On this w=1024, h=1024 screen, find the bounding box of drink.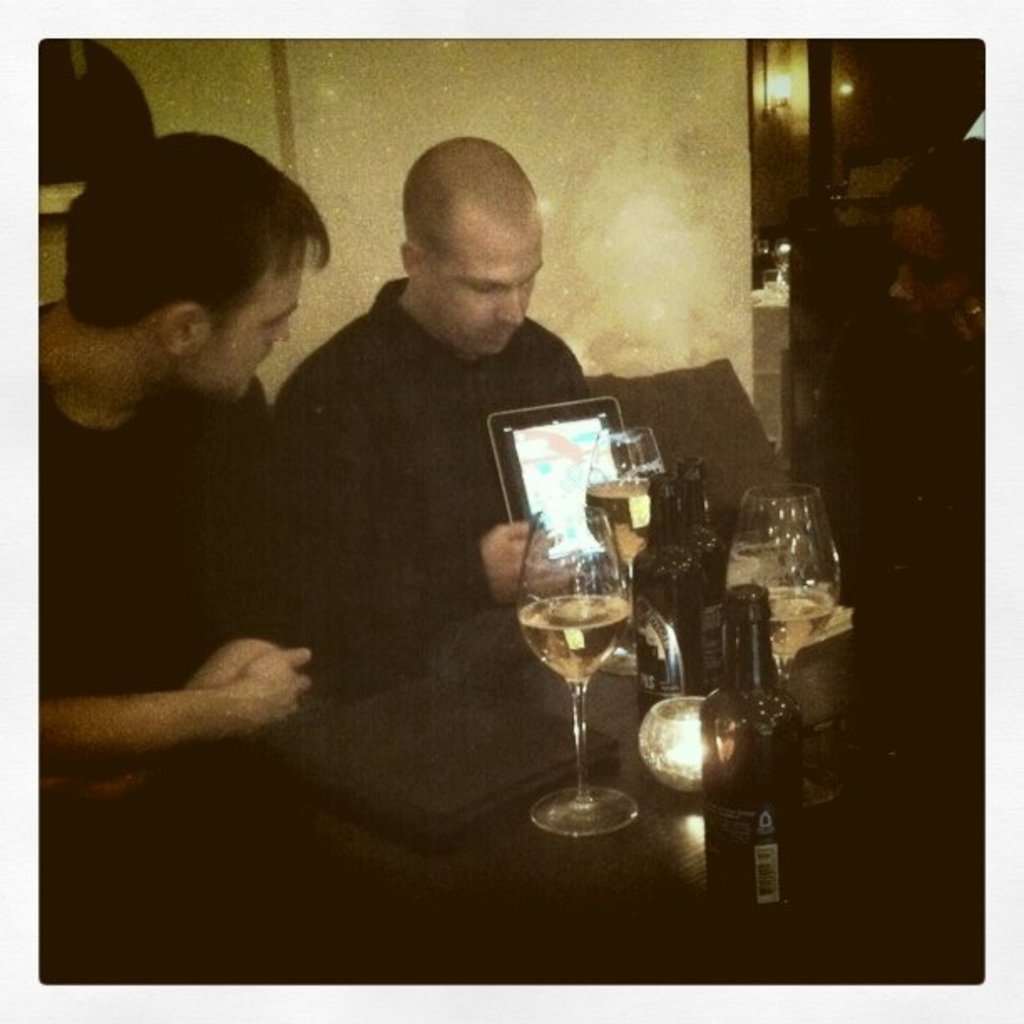
Bounding box: [left=674, top=453, right=731, bottom=684].
